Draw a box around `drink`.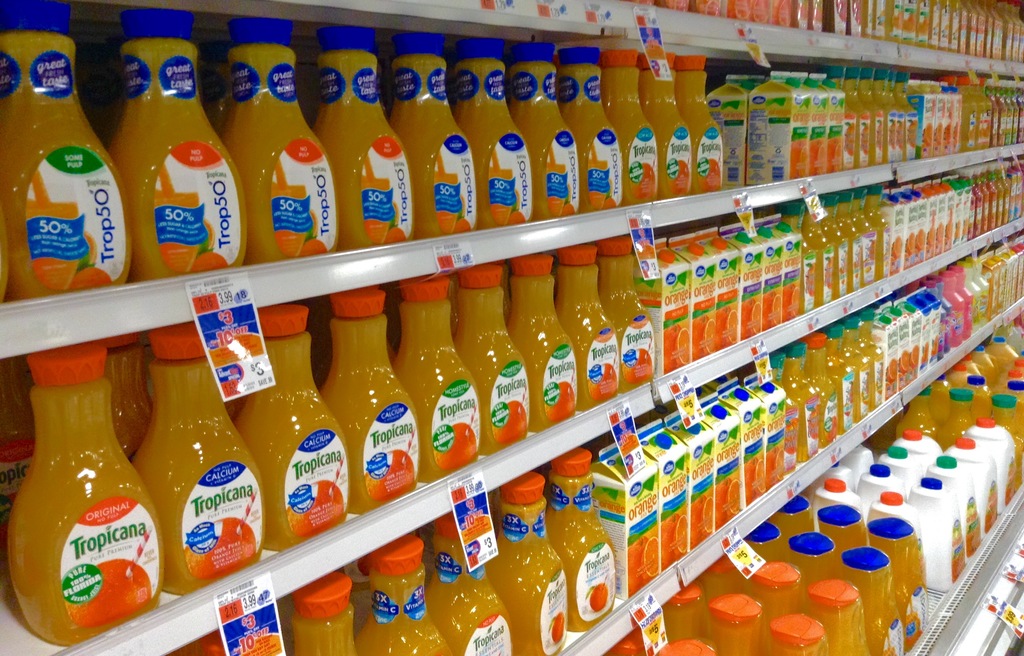
545, 447, 617, 634.
